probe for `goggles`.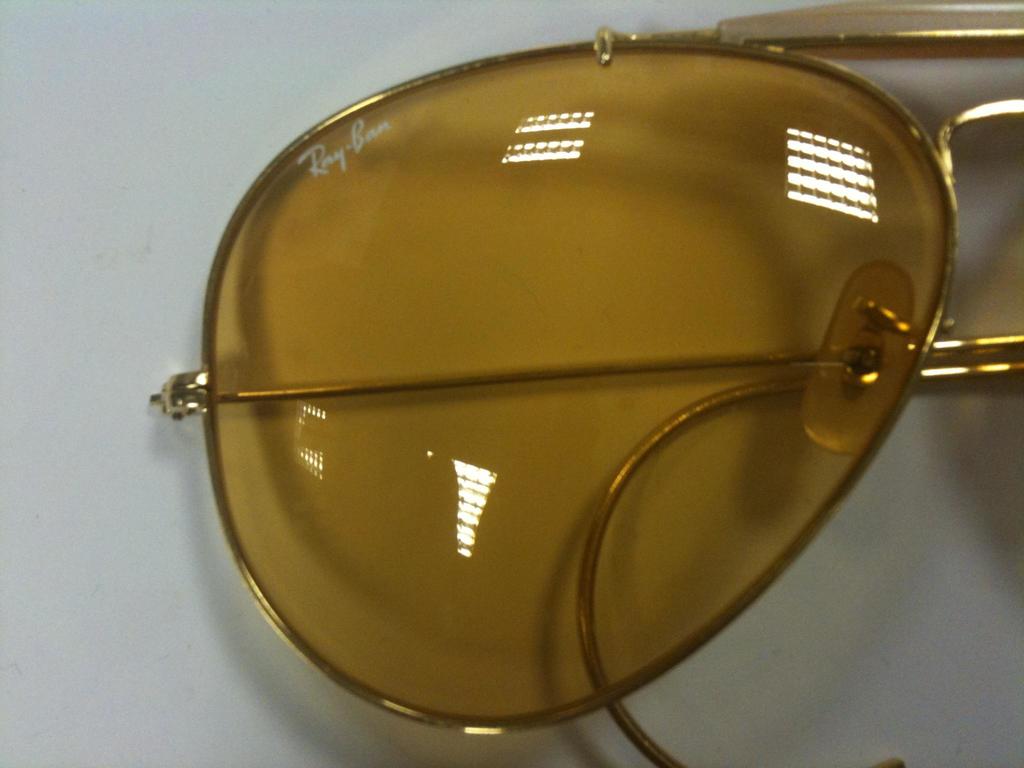
Probe result: (x1=171, y1=0, x2=1002, y2=767).
